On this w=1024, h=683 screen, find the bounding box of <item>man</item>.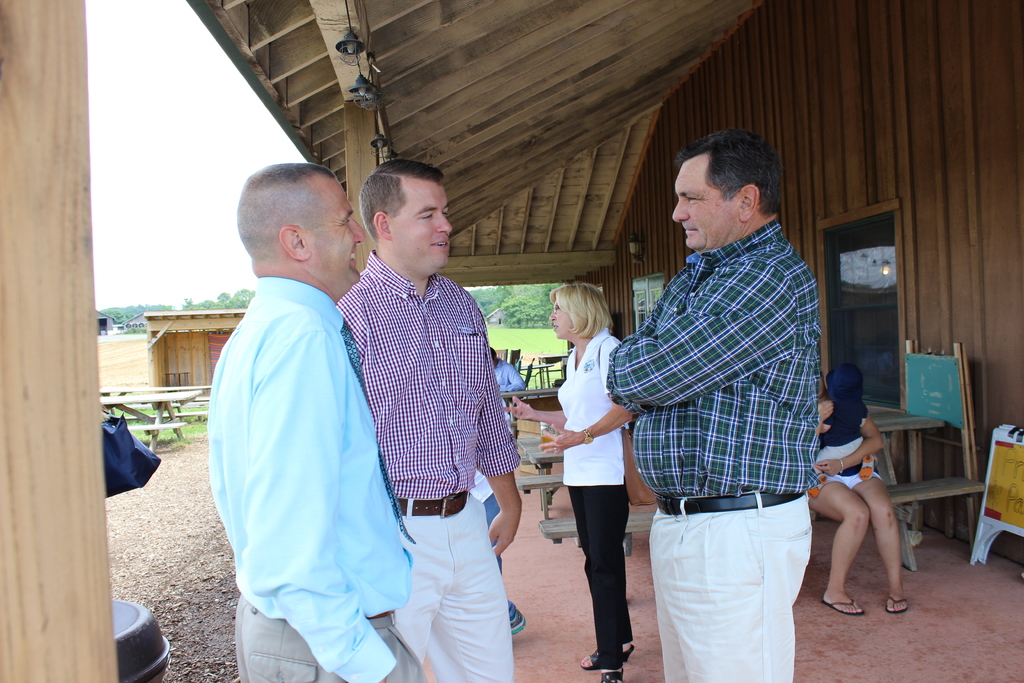
Bounding box: [x1=488, y1=346, x2=522, y2=433].
